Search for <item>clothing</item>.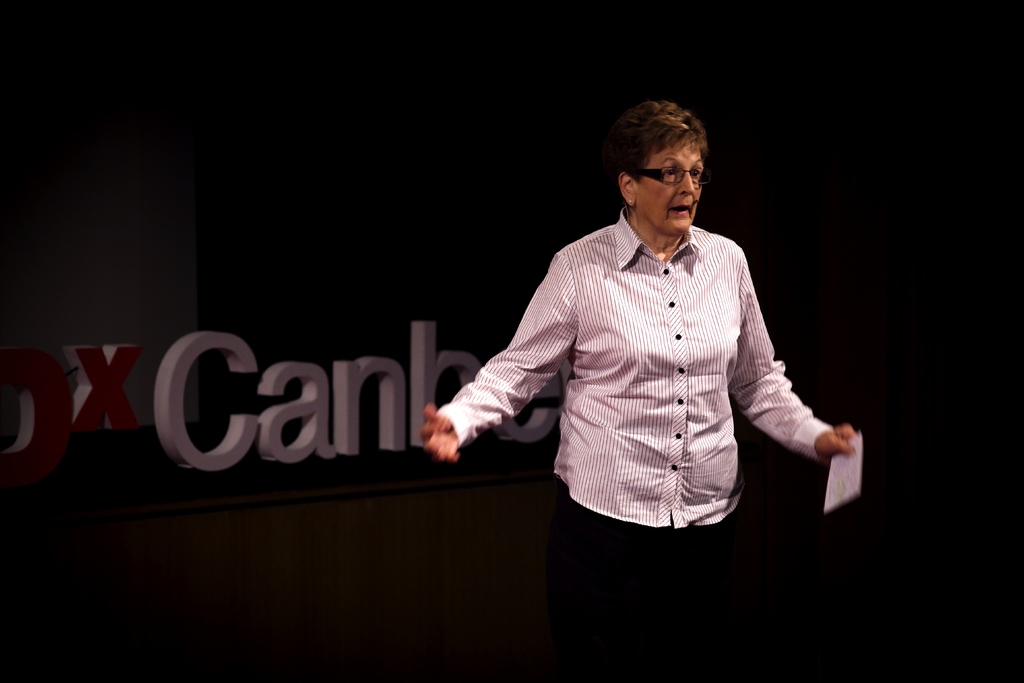
Found at 430 201 834 680.
